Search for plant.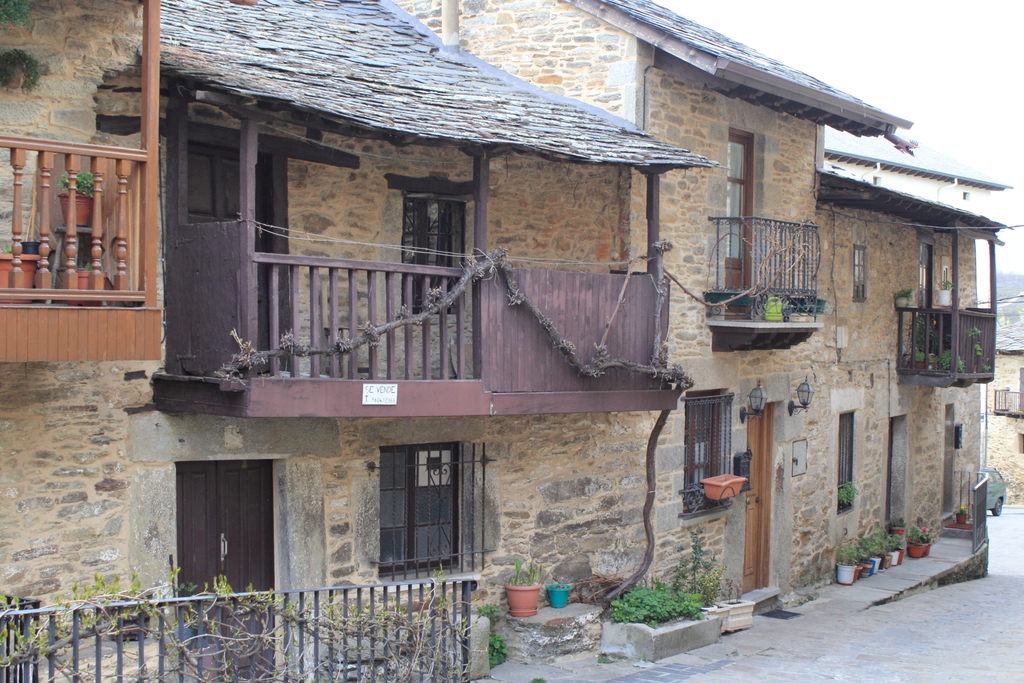
Found at 60/168/104/194.
